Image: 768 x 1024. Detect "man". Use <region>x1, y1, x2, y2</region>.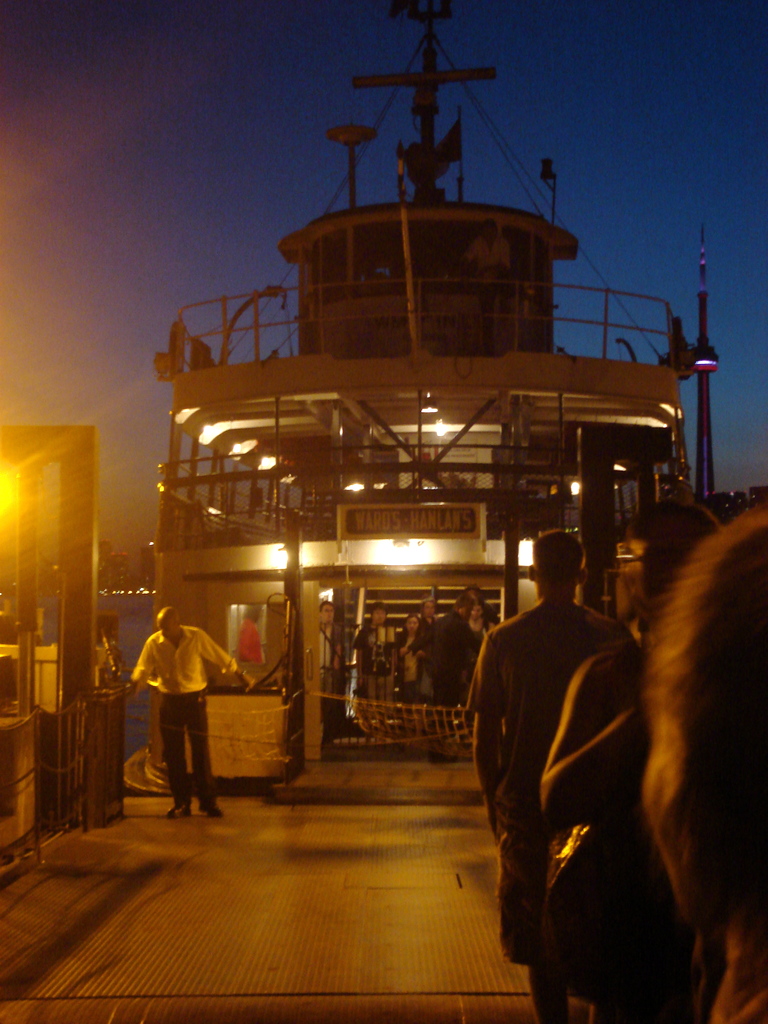
<region>356, 596, 394, 732</region>.
